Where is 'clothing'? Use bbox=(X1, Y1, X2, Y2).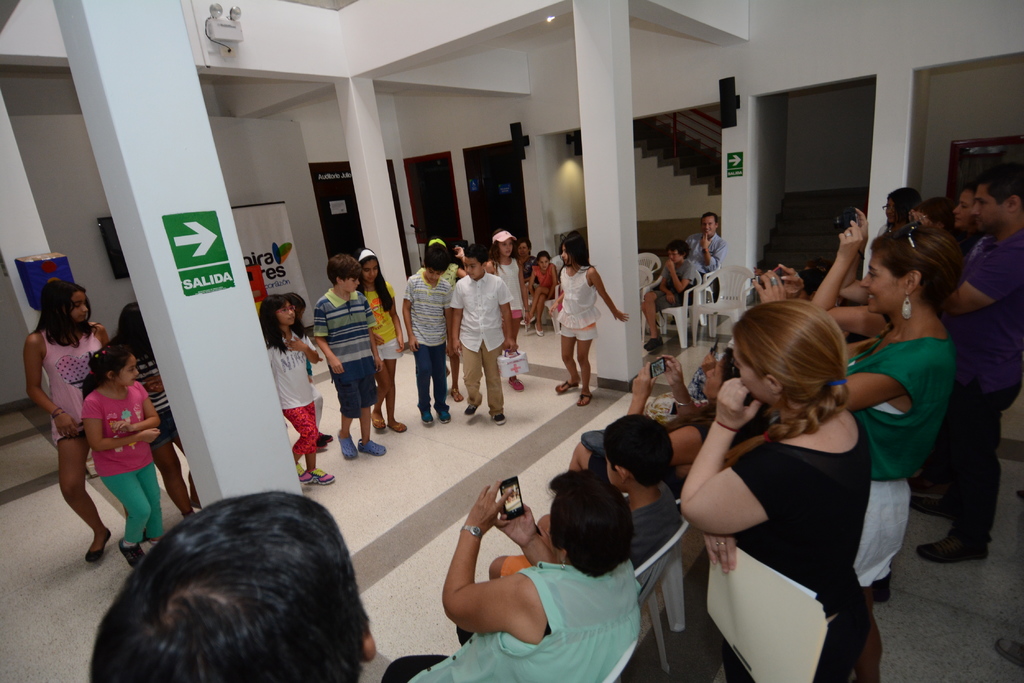
bbox=(941, 376, 1022, 533).
